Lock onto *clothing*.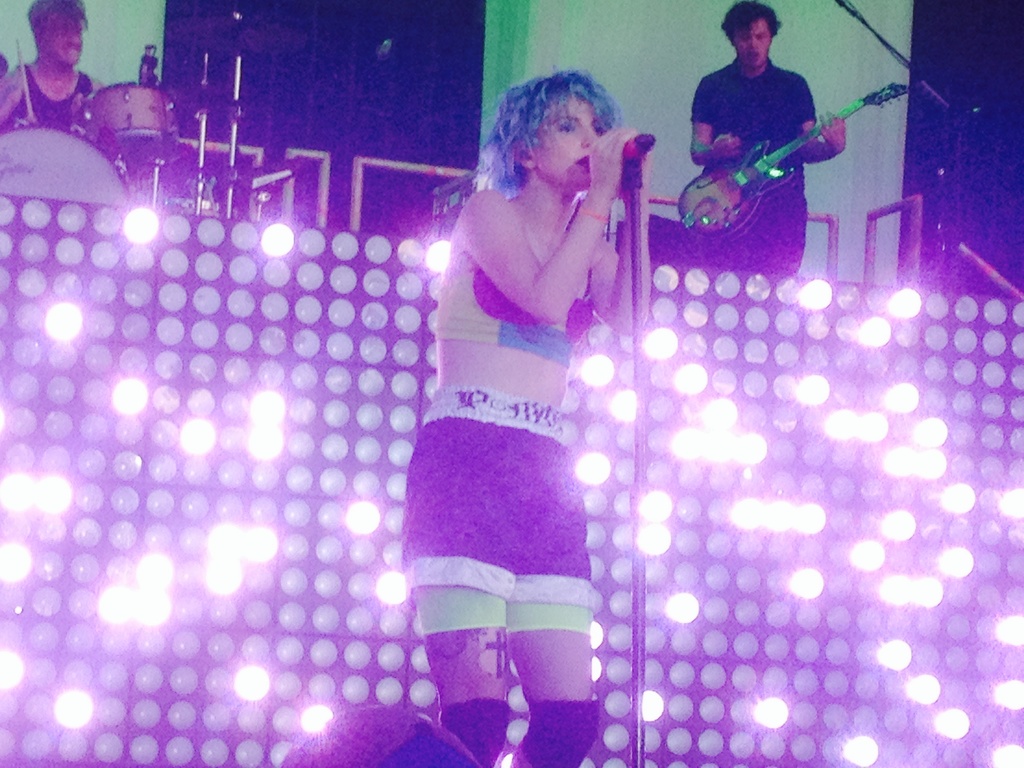
Locked: 432, 252, 593, 373.
